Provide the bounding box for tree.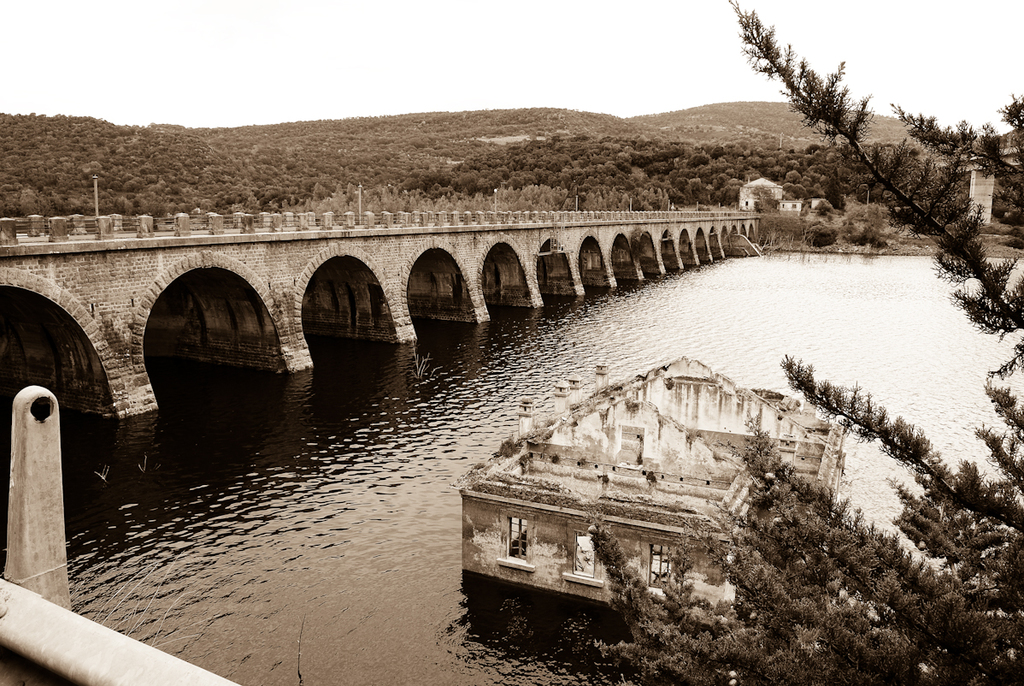
region(589, 2, 1023, 685).
